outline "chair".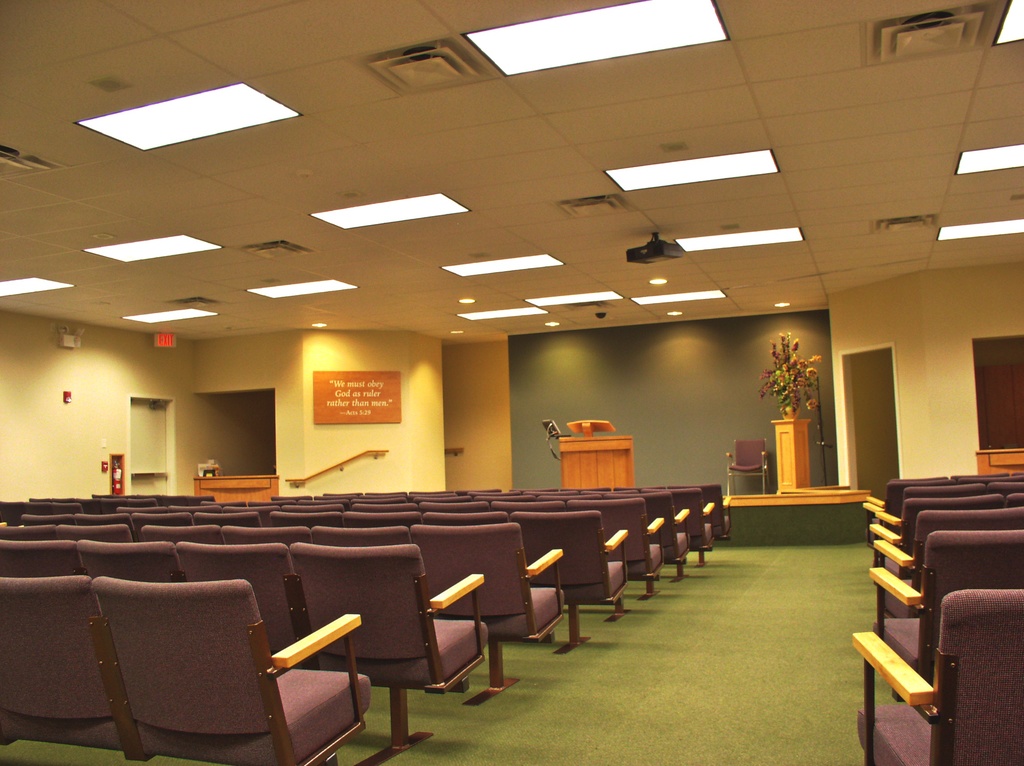
Outline: bbox(506, 509, 633, 657).
